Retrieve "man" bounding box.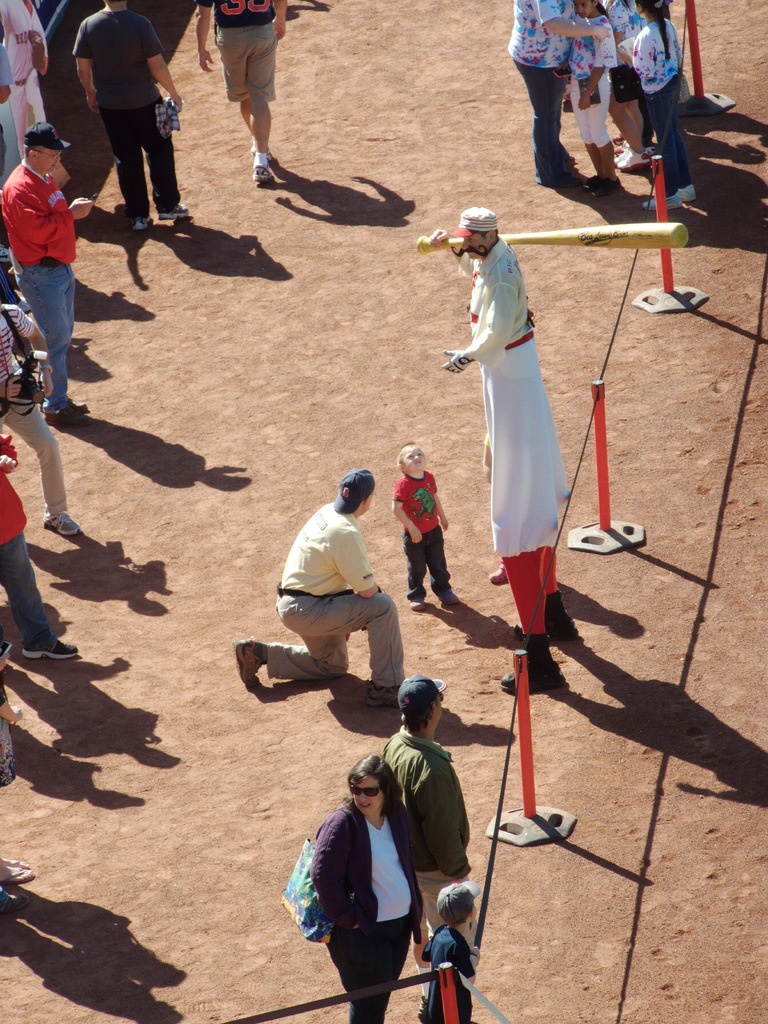
Bounding box: 445 204 577 705.
